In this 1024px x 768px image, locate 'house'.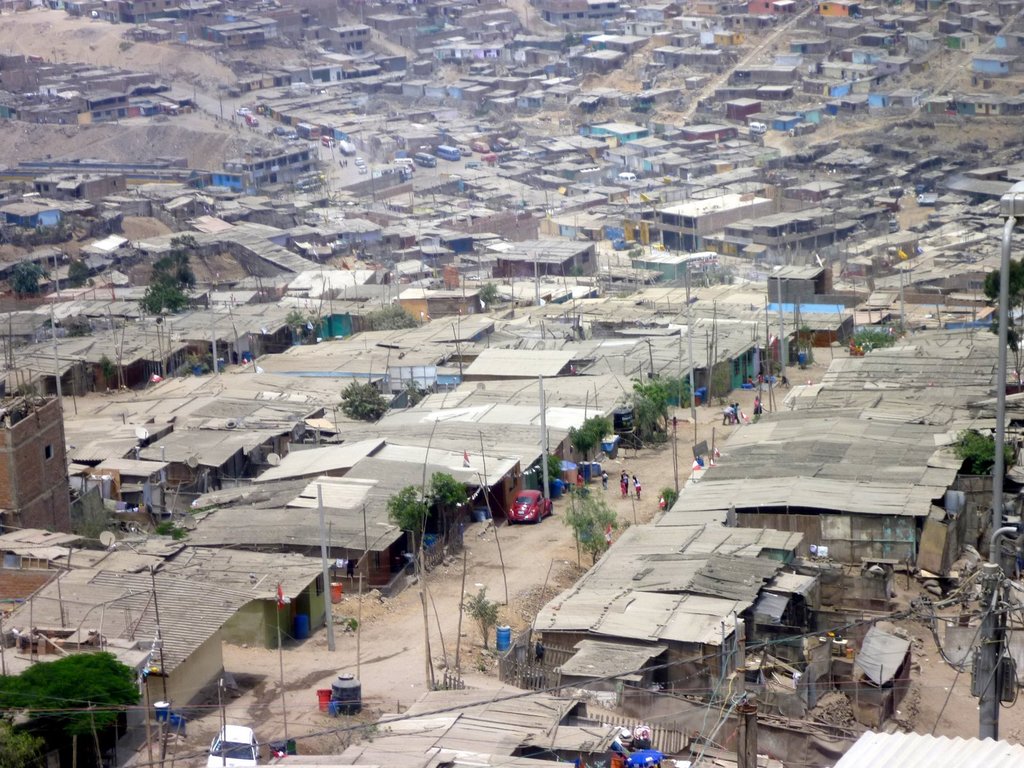
Bounding box: select_region(492, 230, 598, 289).
